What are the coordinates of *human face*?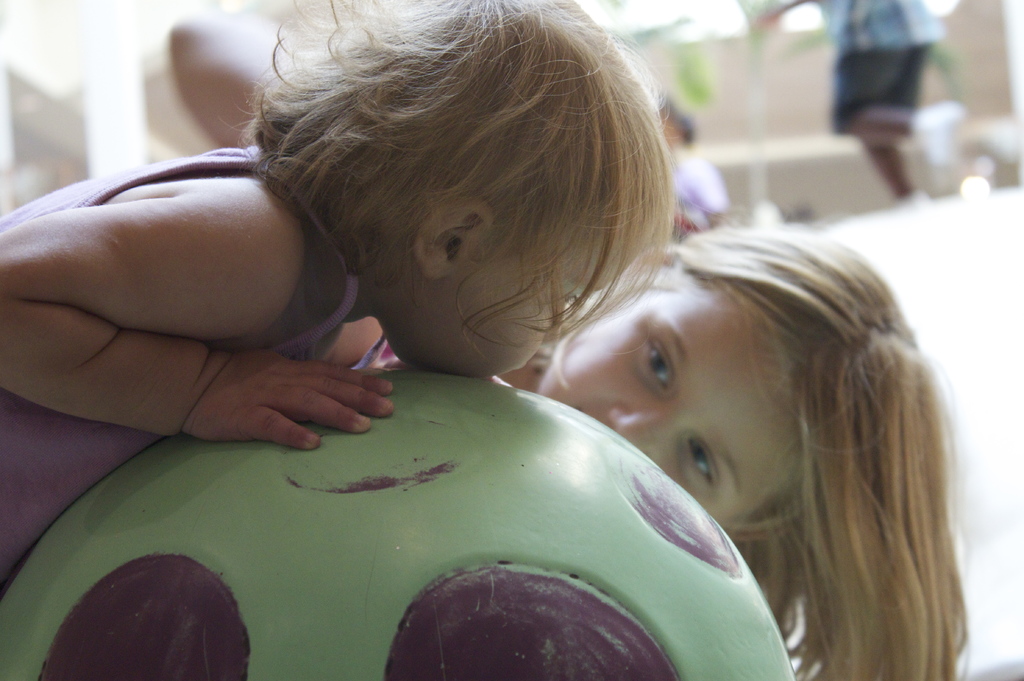
Rect(425, 239, 637, 373).
